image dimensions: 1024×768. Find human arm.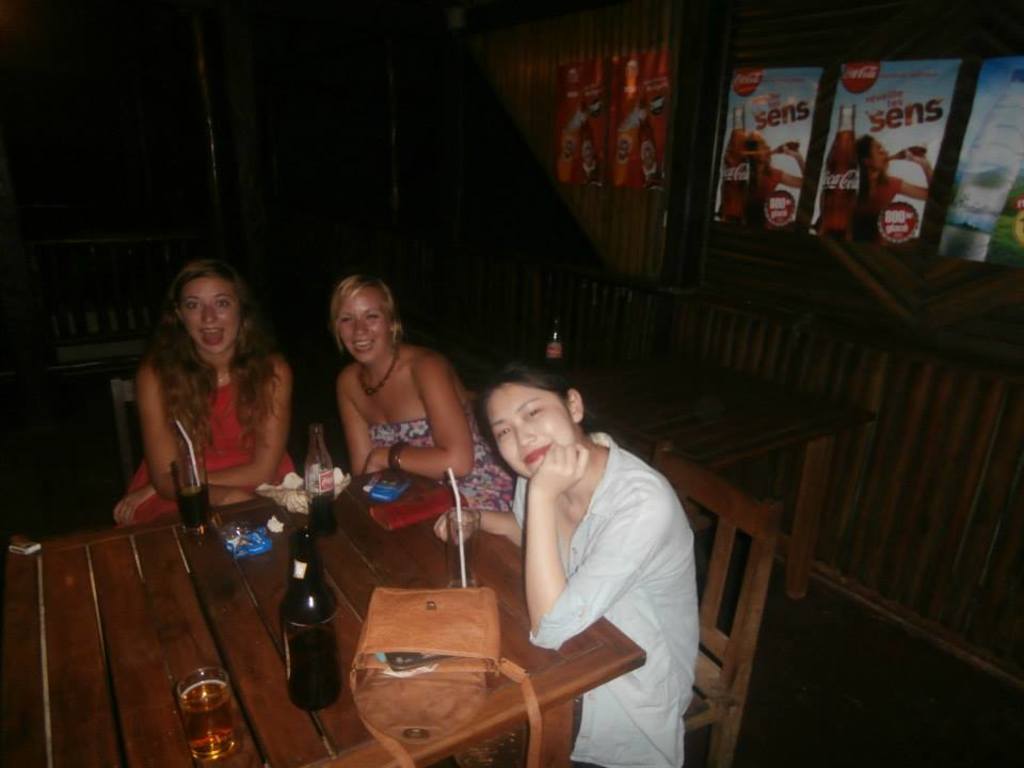
(342, 369, 368, 476).
